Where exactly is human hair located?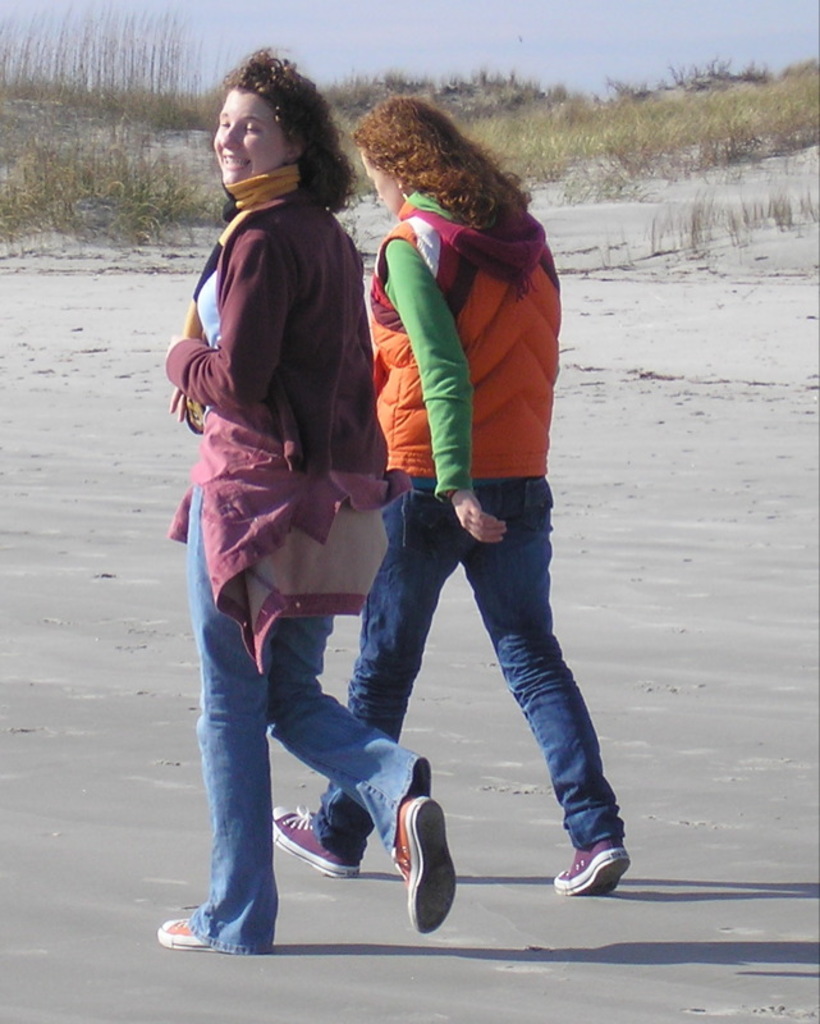
Its bounding box is rect(221, 37, 357, 220).
